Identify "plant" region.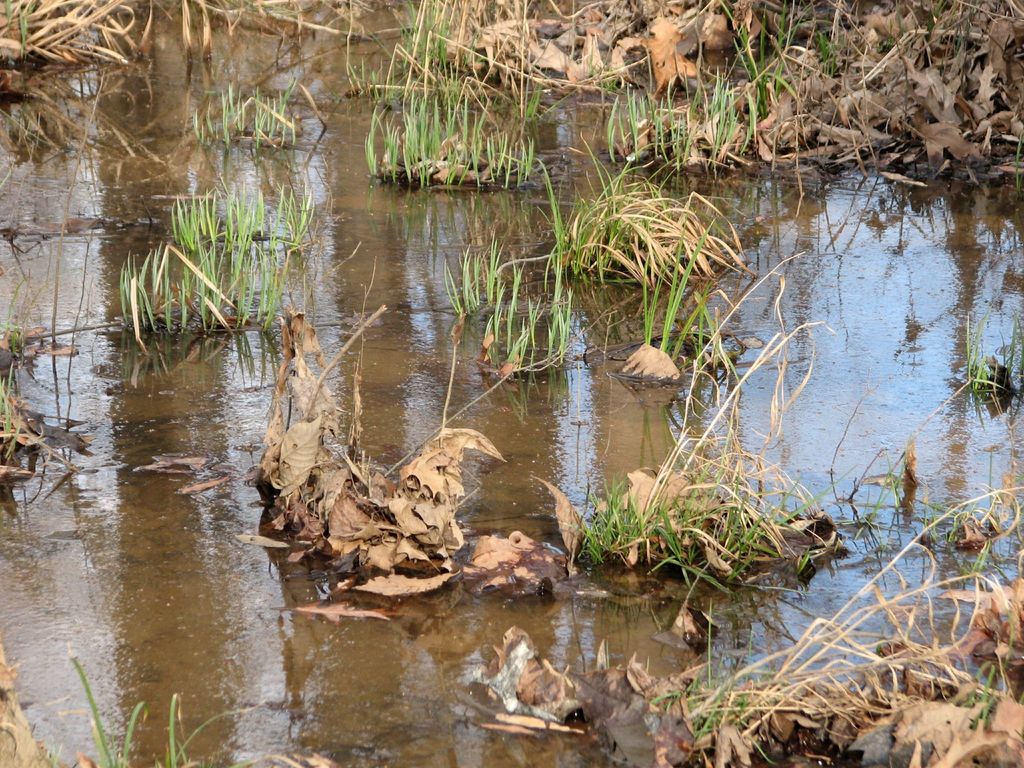
Region: l=364, t=90, r=516, b=185.
